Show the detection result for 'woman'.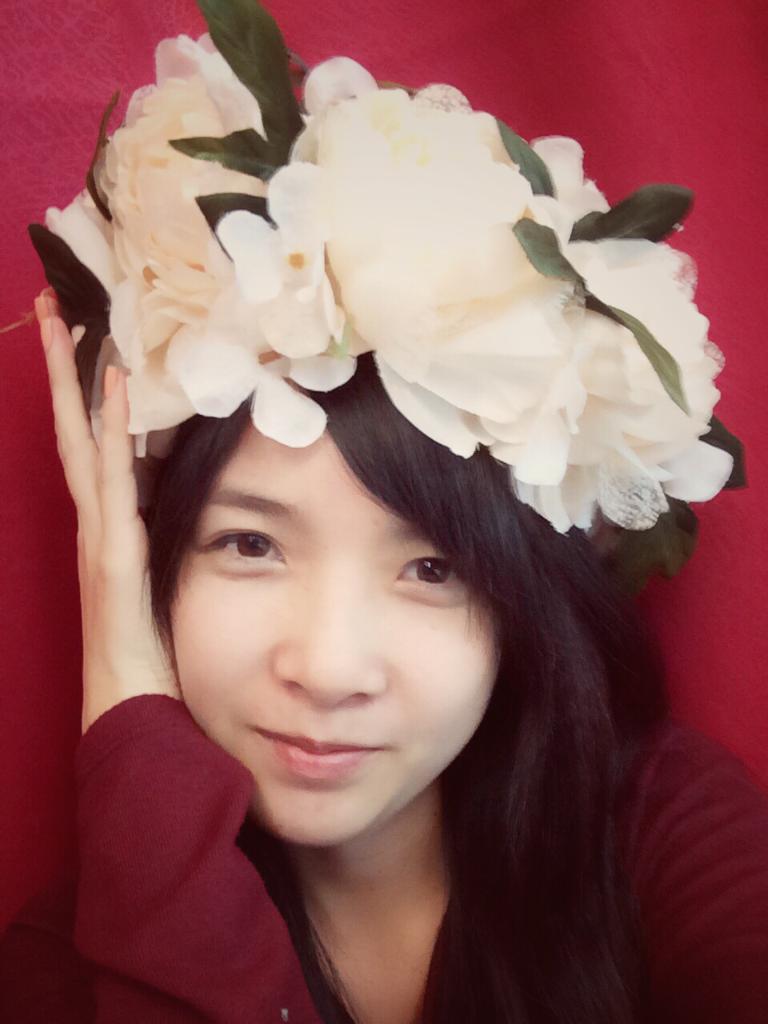
crop(38, 0, 767, 1023).
